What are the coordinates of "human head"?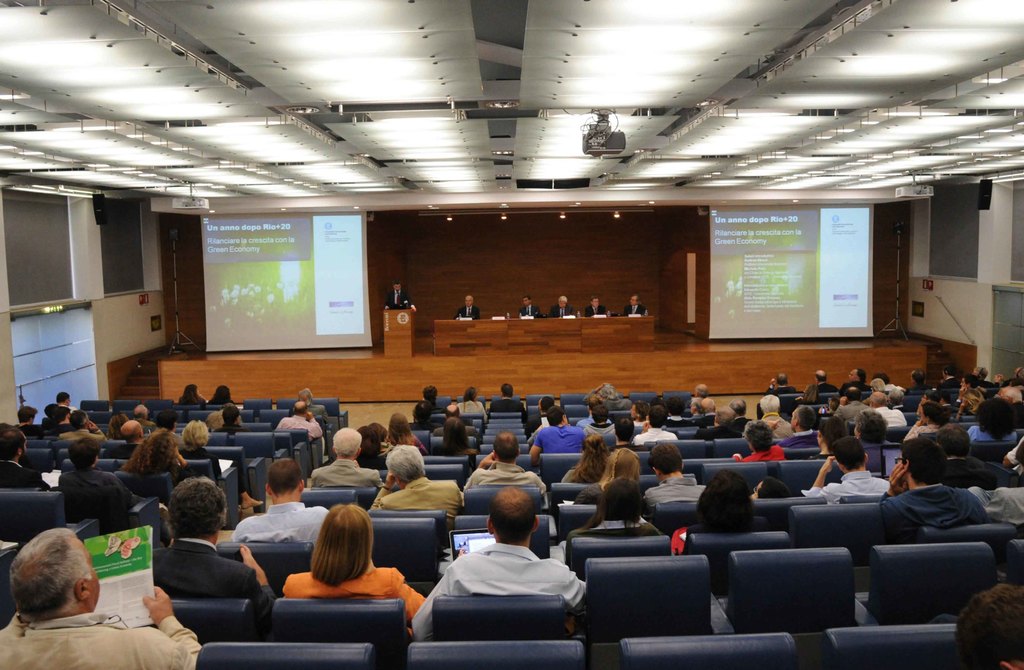
locate(911, 367, 925, 382).
